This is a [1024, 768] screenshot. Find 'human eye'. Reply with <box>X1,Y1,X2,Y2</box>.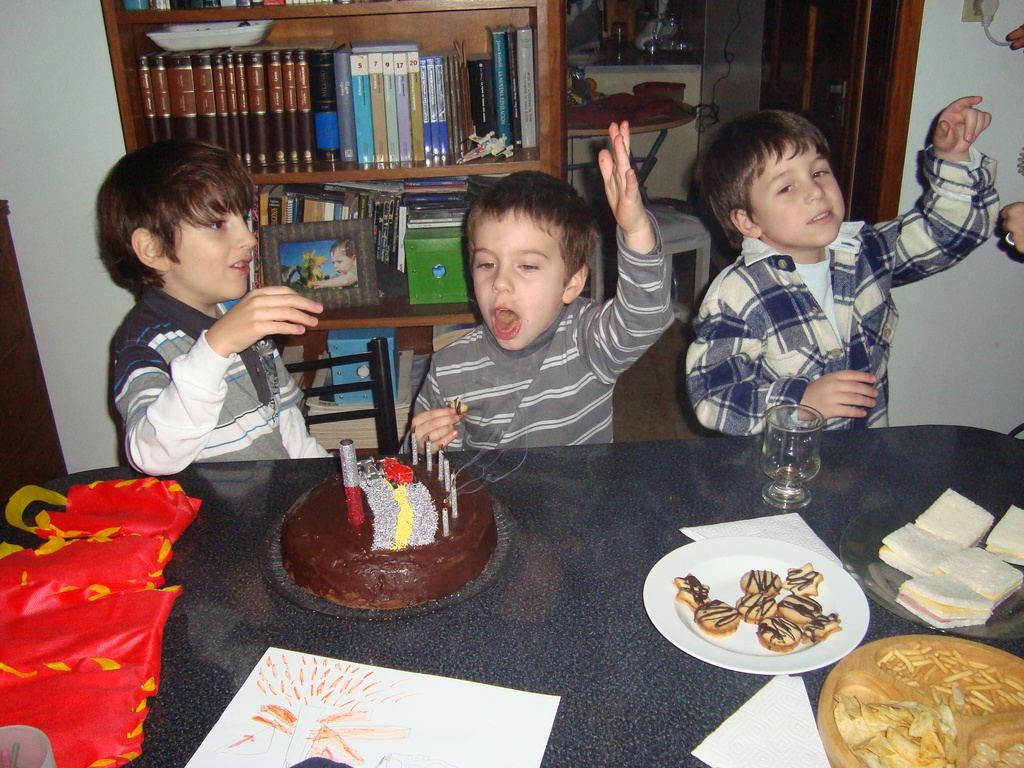
<box>515,260,542,273</box>.
